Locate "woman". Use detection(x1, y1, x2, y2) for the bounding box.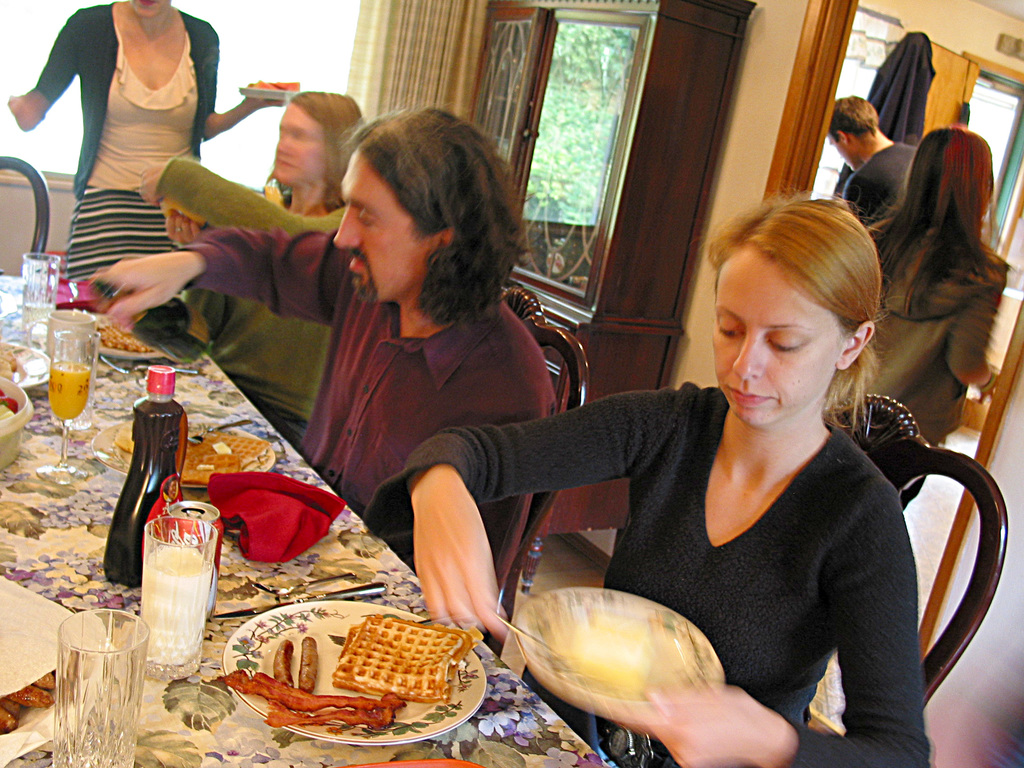
detection(452, 159, 956, 753).
